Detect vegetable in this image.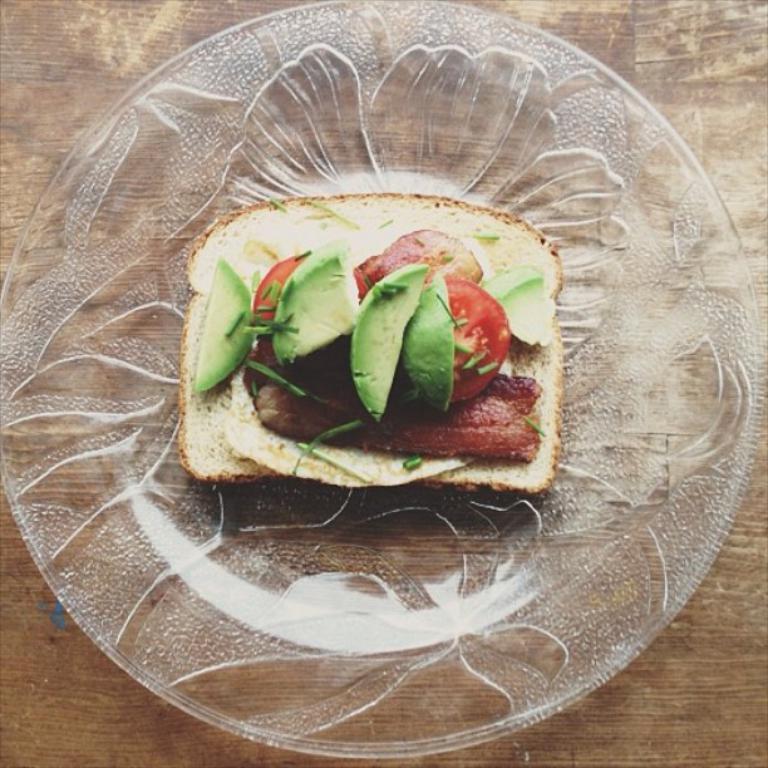
Detection: x1=251 y1=248 x2=317 y2=319.
